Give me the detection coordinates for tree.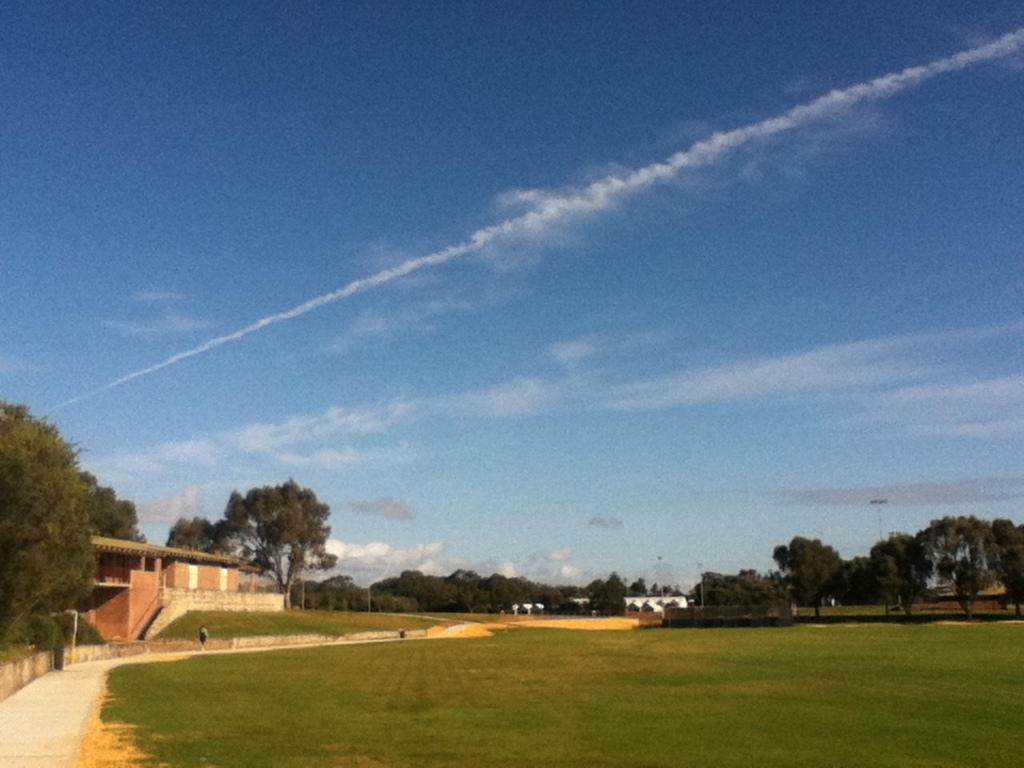
region(690, 566, 789, 608).
